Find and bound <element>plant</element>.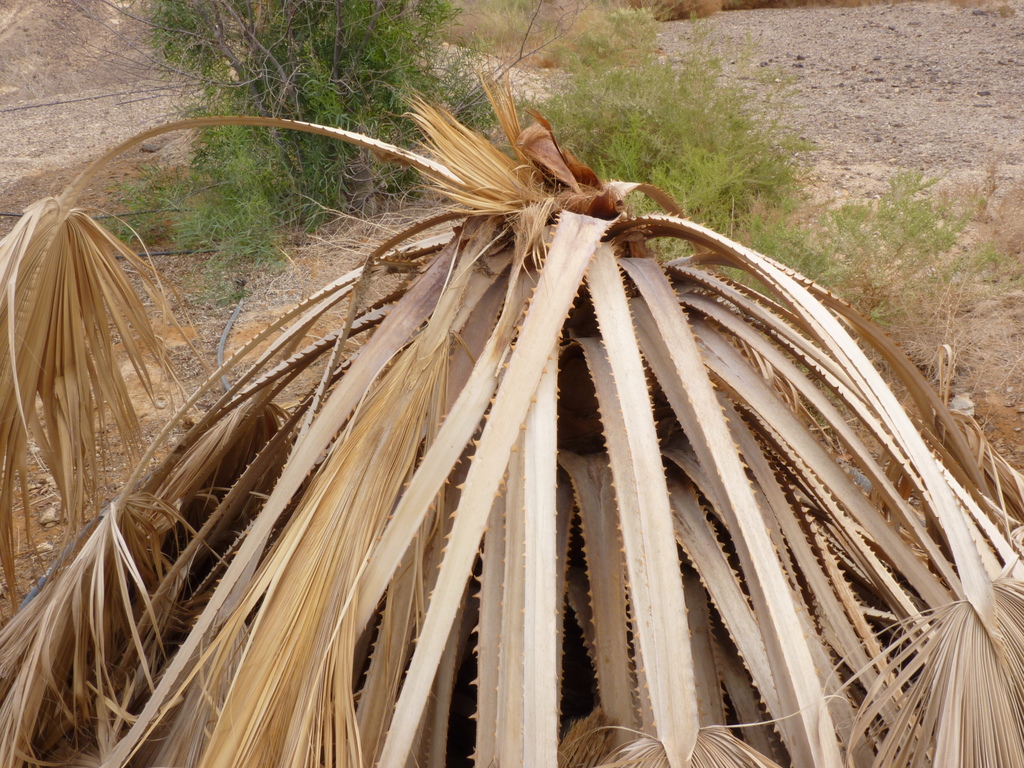
Bound: rect(977, 172, 1023, 294).
